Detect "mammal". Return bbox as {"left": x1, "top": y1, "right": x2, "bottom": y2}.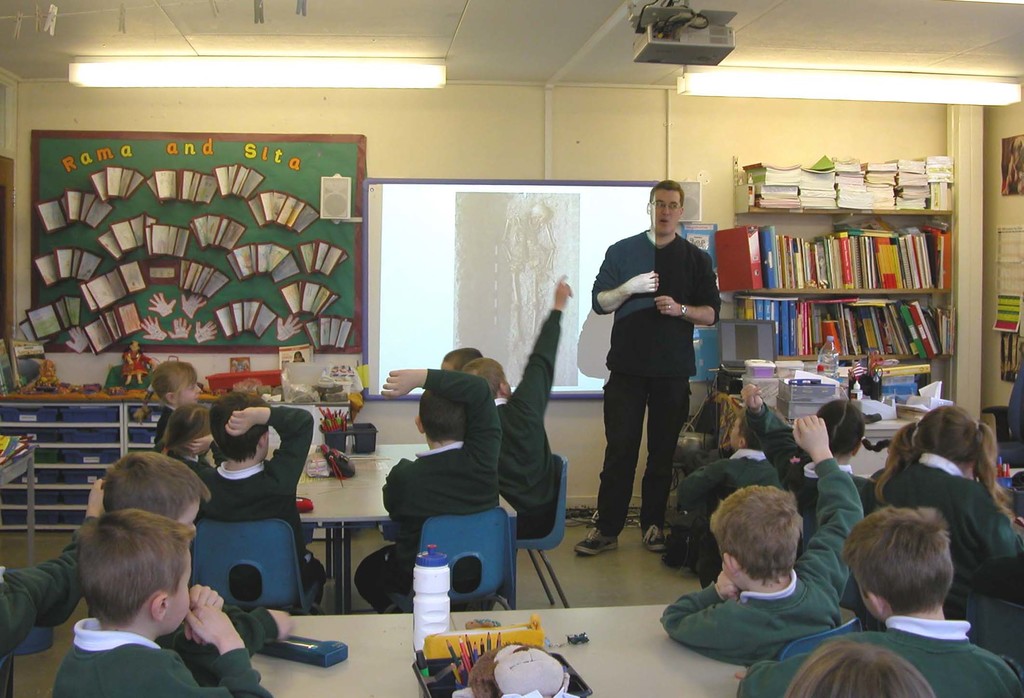
{"left": 376, "top": 365, "right": 500, "bottom": 597}.
